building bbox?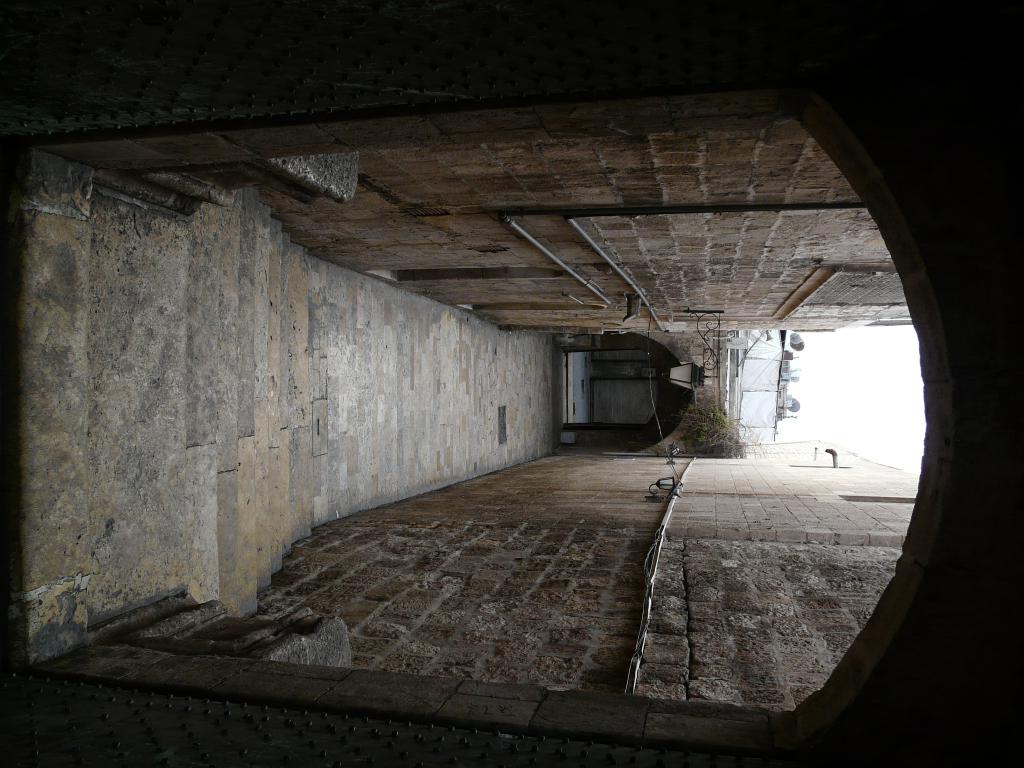
rect(3, 0, 1023, 767)
